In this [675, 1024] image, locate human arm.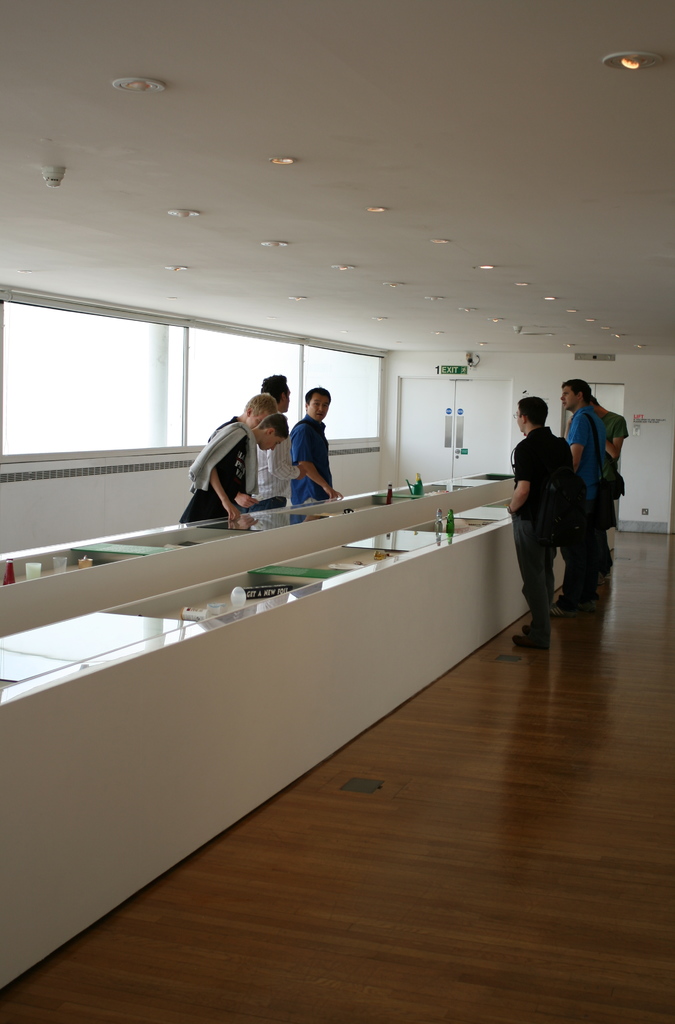
Bounding box: <box>595,419,628,470</box>.
